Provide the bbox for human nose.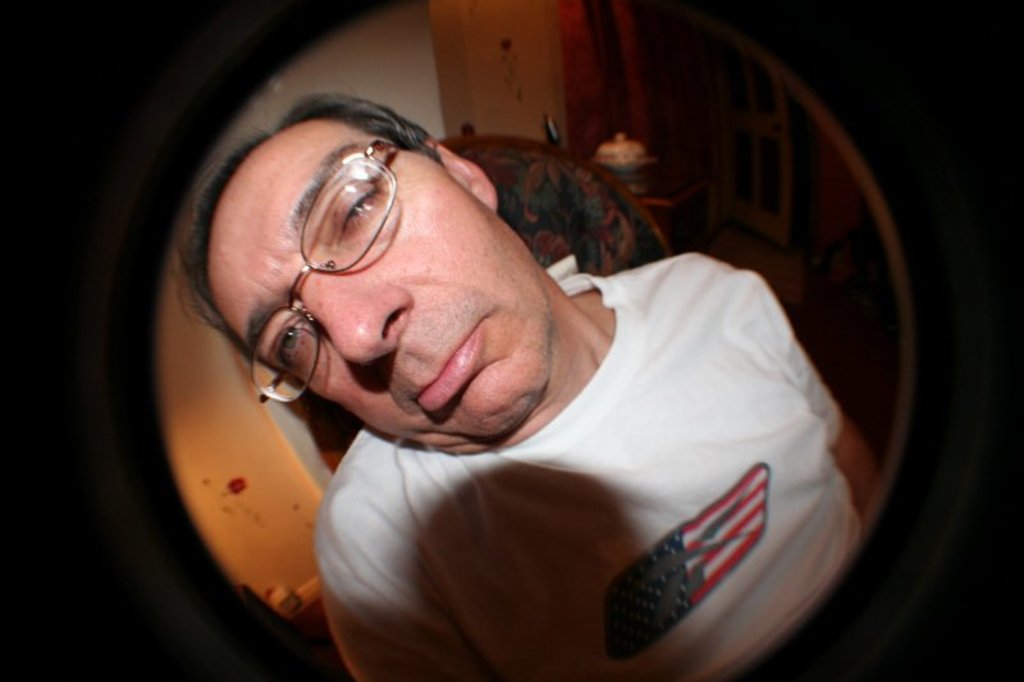
rect(300, 264, 410, 366).
